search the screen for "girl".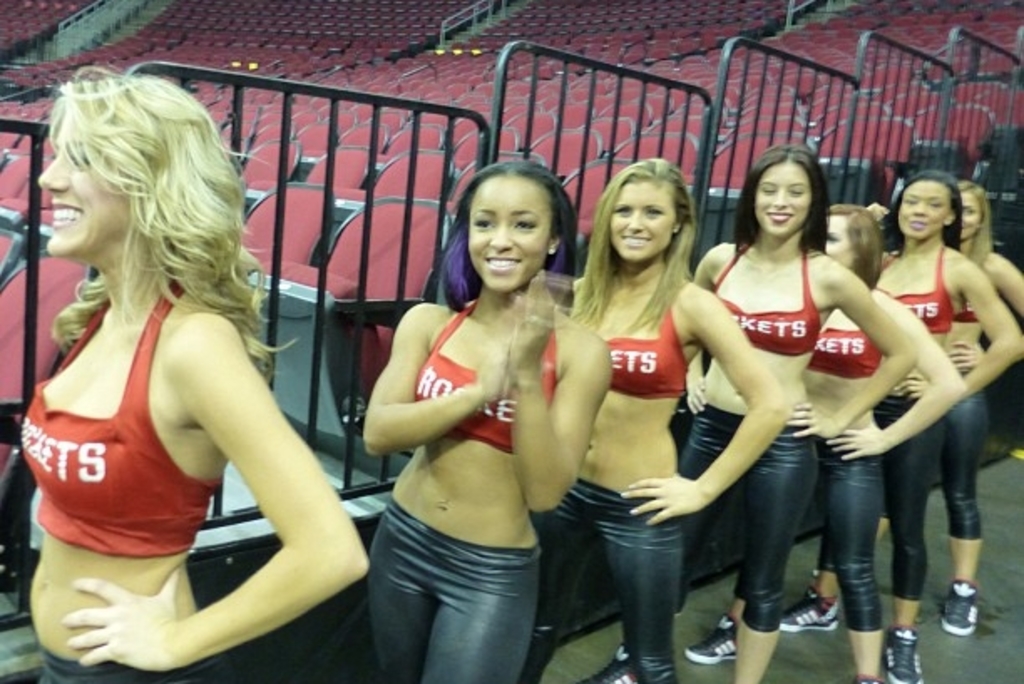
Found at 684/140/919/679.
